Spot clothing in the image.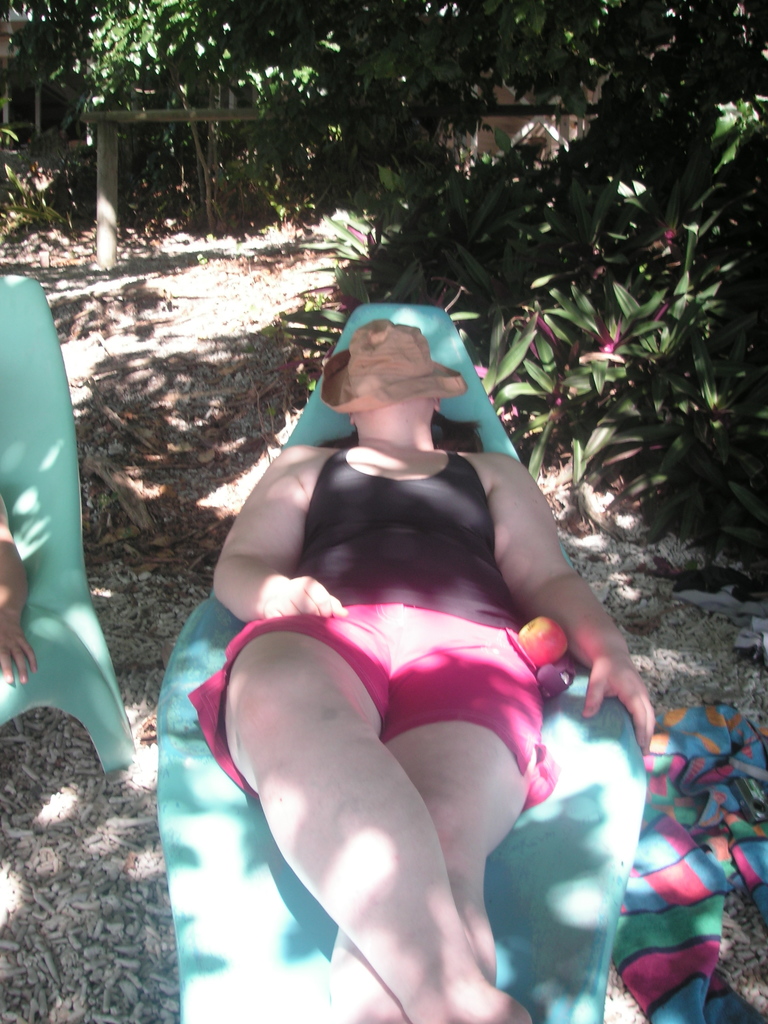
clothing found at x1=180, y1=429, x2=563, y2=813.
